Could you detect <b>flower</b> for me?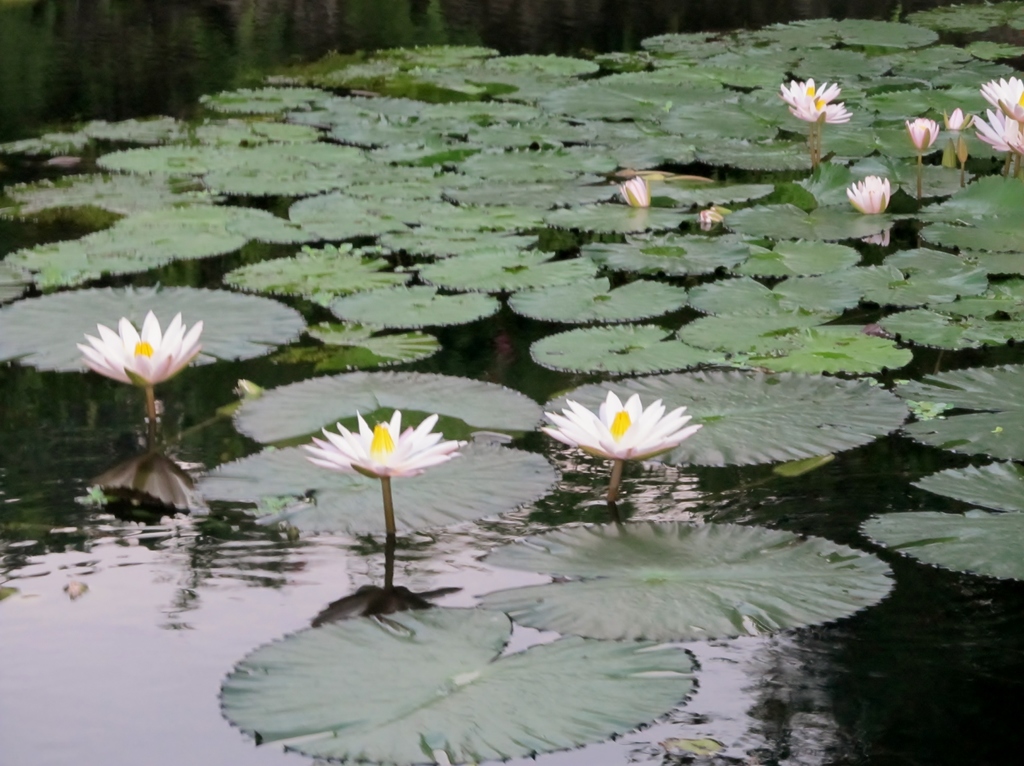
Detection result: region(972, 108, 1023, 154).
